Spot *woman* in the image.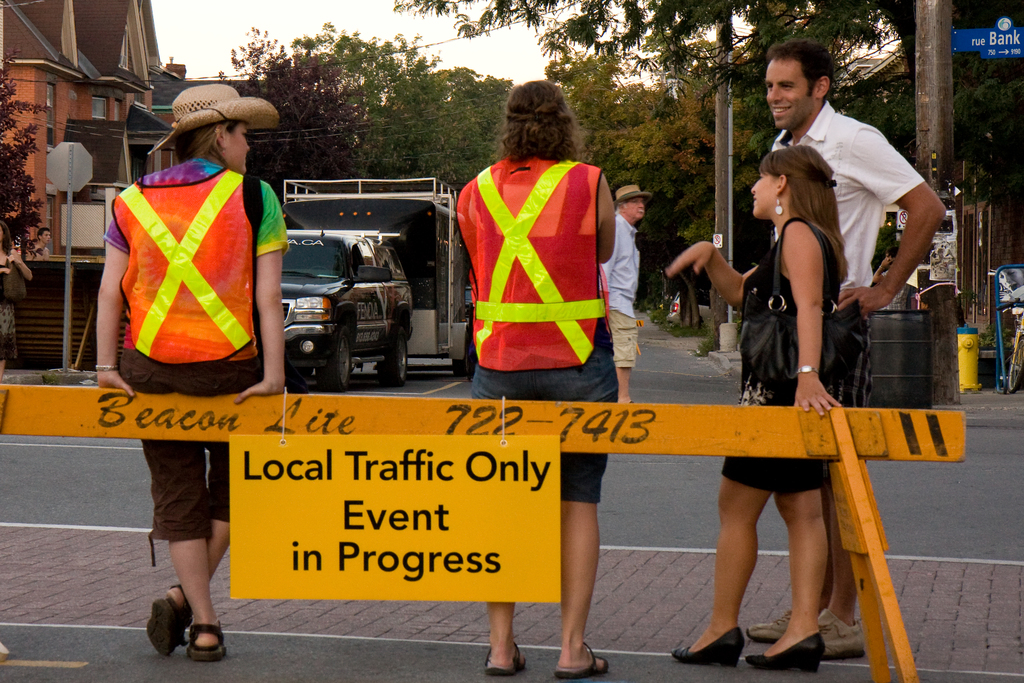
*woman* found at pyautogui.locateOnScreen(674, 144, 849, 675).
